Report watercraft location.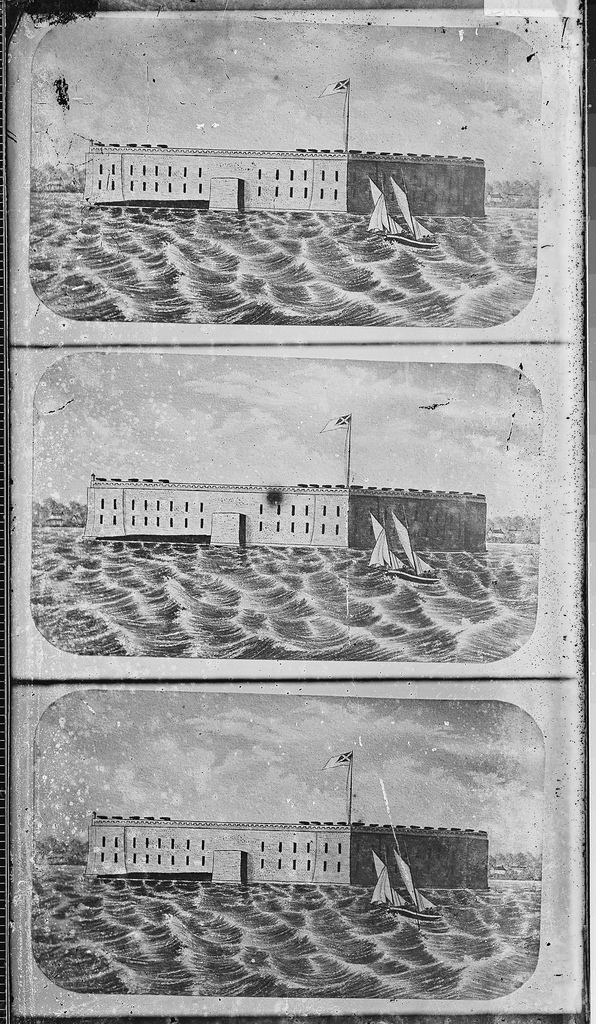
Report: x1=357, y1=170, x2=440, y2=253.
